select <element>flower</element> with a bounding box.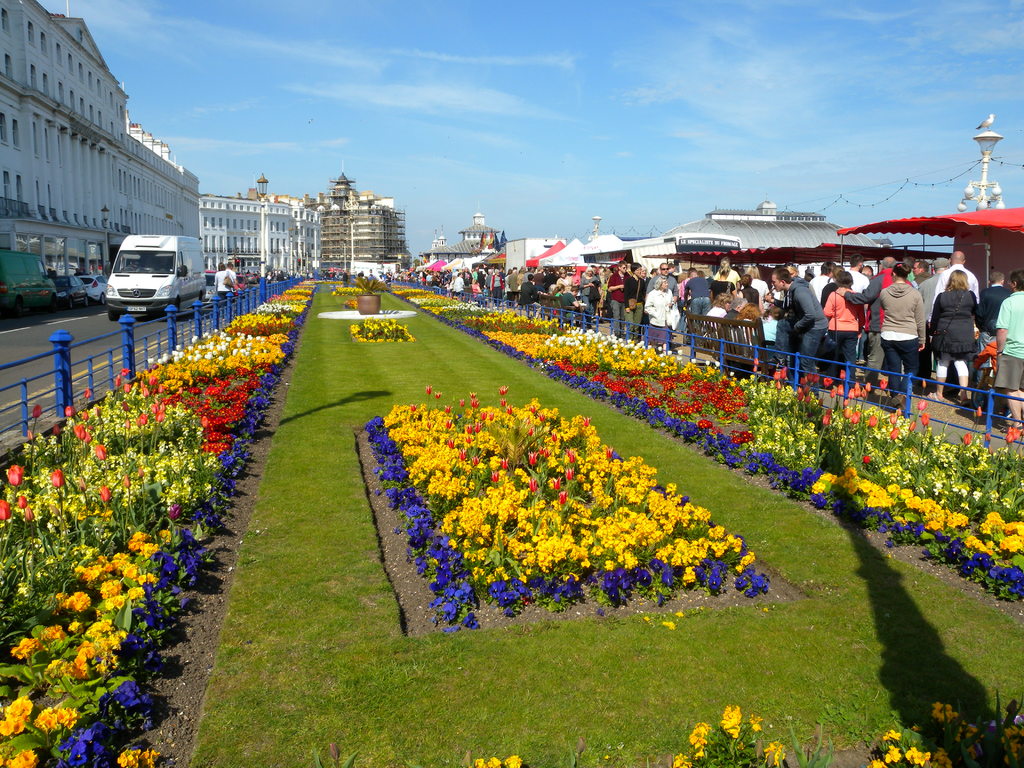
box(863, 455, 870, 465).
